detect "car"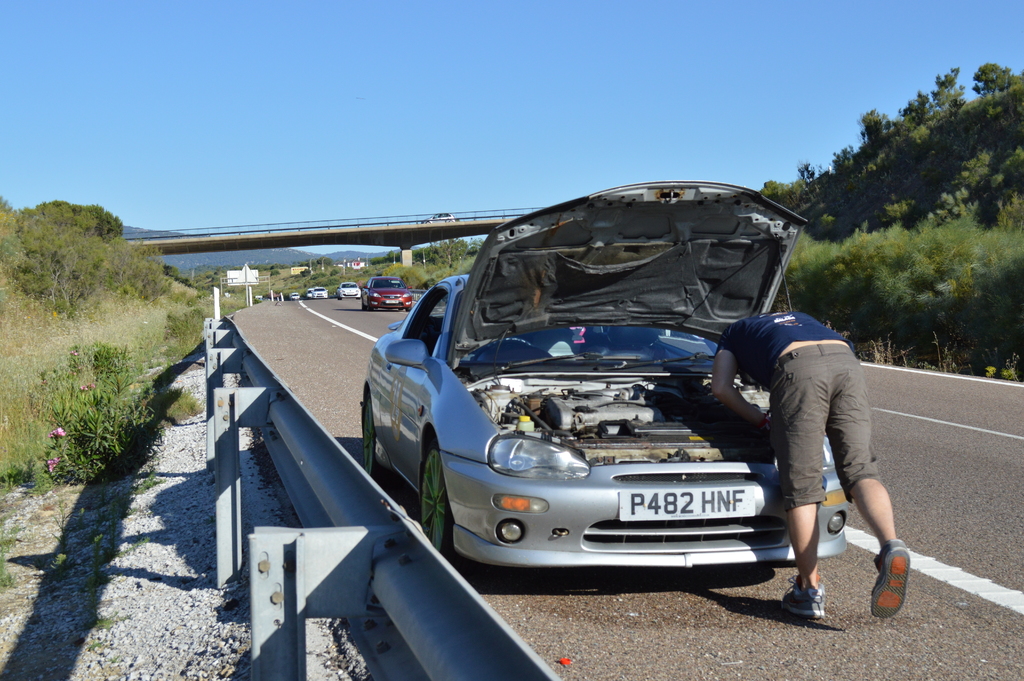
[349,196,886,607]
